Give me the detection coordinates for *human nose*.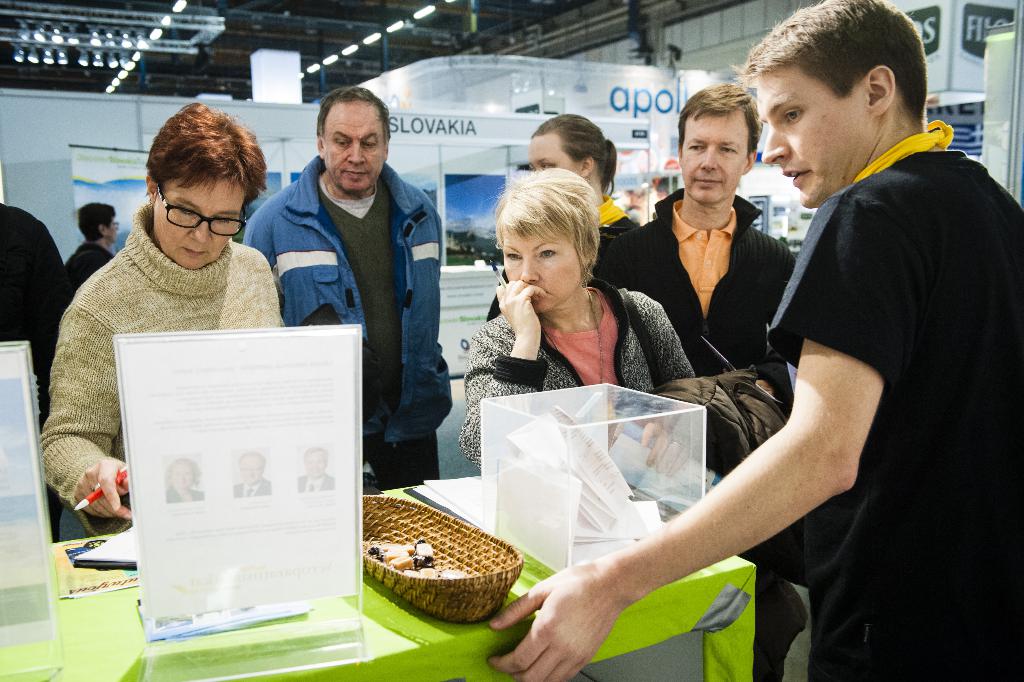
[x1=348, y1=144, x2=366, y2=167].
